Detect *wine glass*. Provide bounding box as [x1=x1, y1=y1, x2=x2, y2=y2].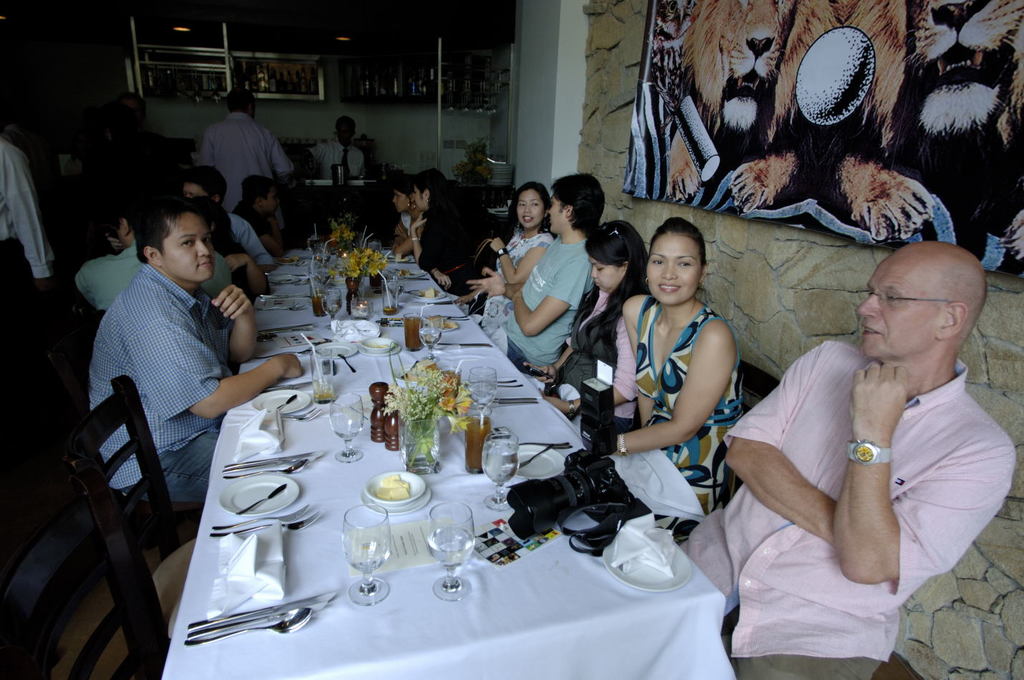
[x1=330, y1=390, x2=363, y2=466].
